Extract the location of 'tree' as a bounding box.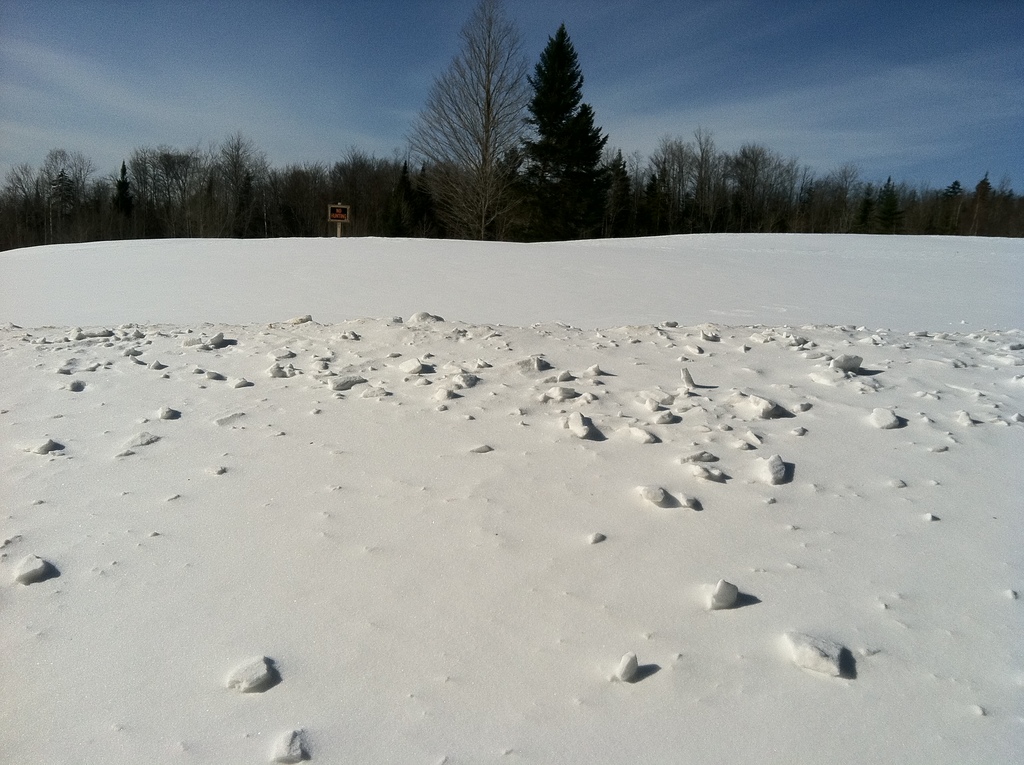
l=620, t=147, r=671, b=236.
